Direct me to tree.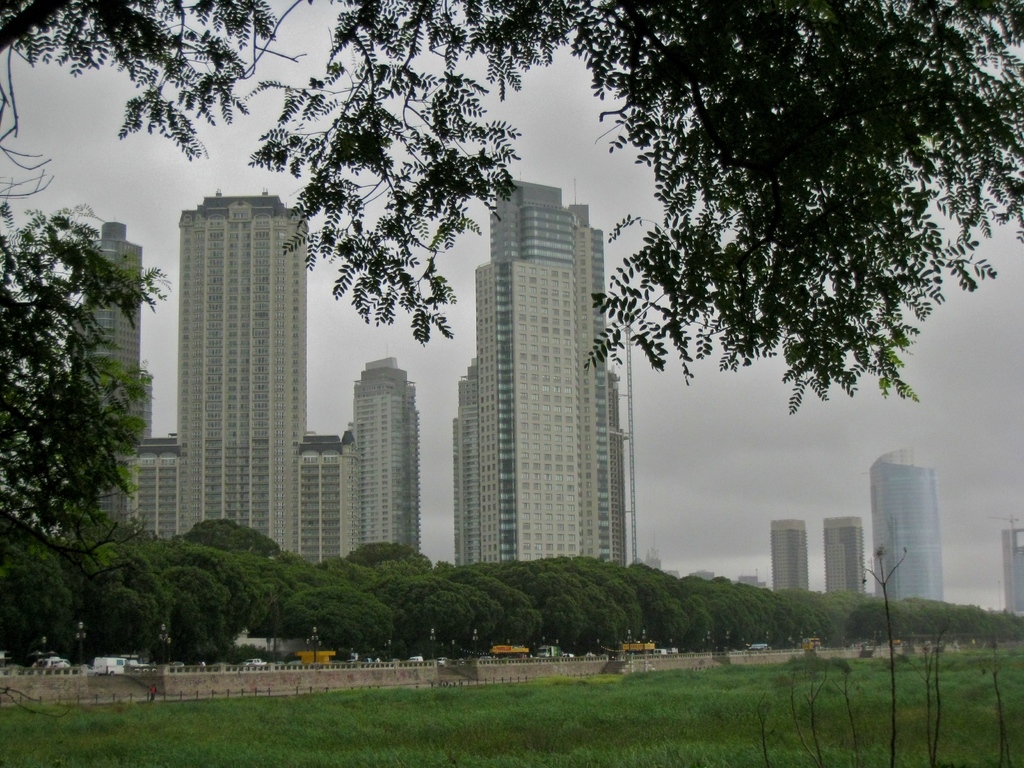
Direction: 588:561:681:645.
